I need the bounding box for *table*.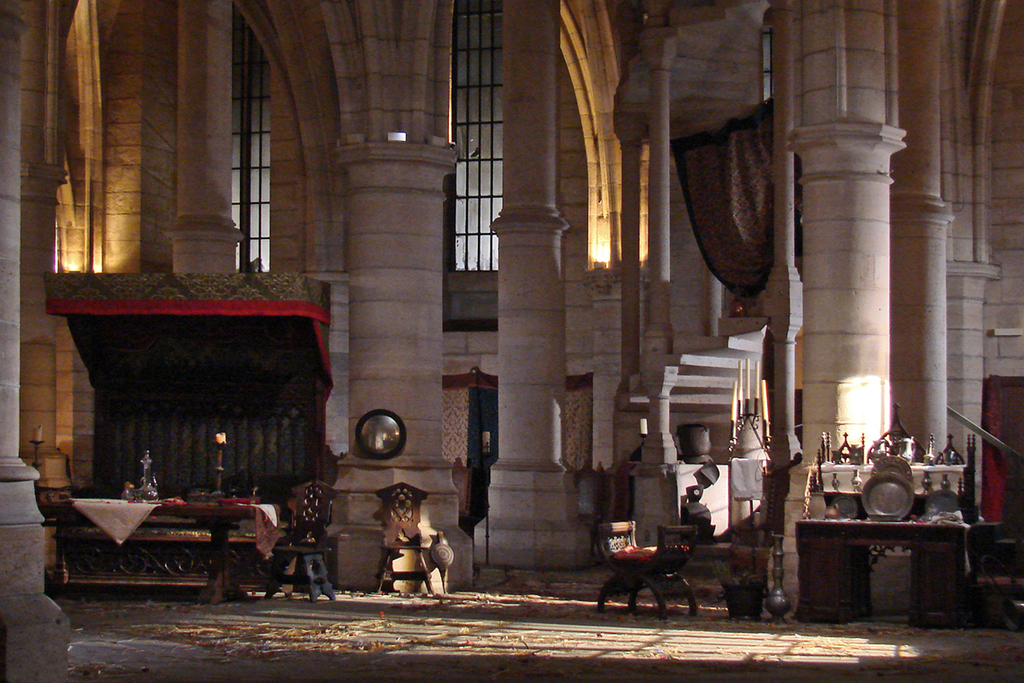
Here it is: box(38, 501, 288, 611).
